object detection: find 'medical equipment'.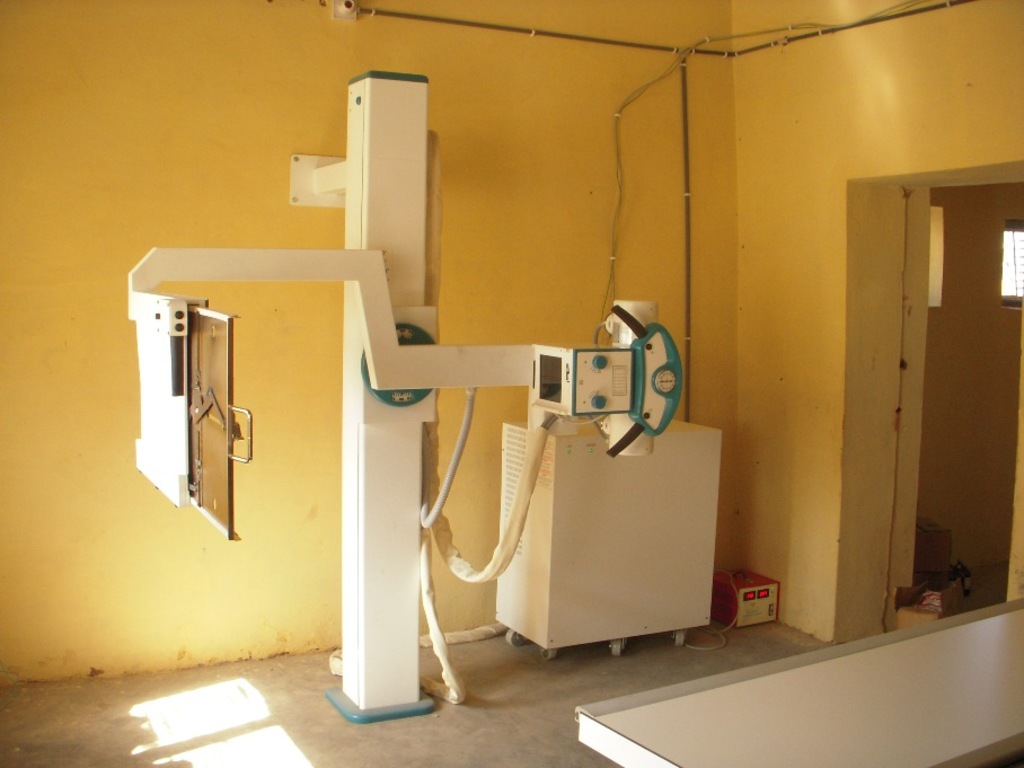
rect(123, 72, 688, 725).
